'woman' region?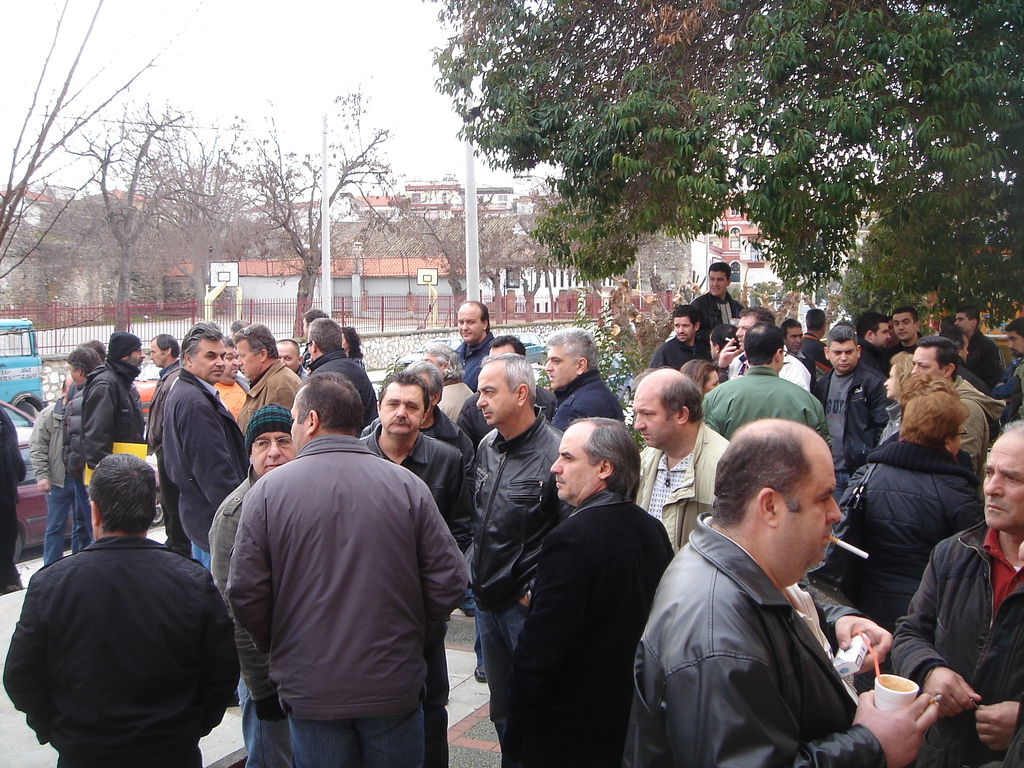
<bbox>817, 393, 992, 634</bbox>
